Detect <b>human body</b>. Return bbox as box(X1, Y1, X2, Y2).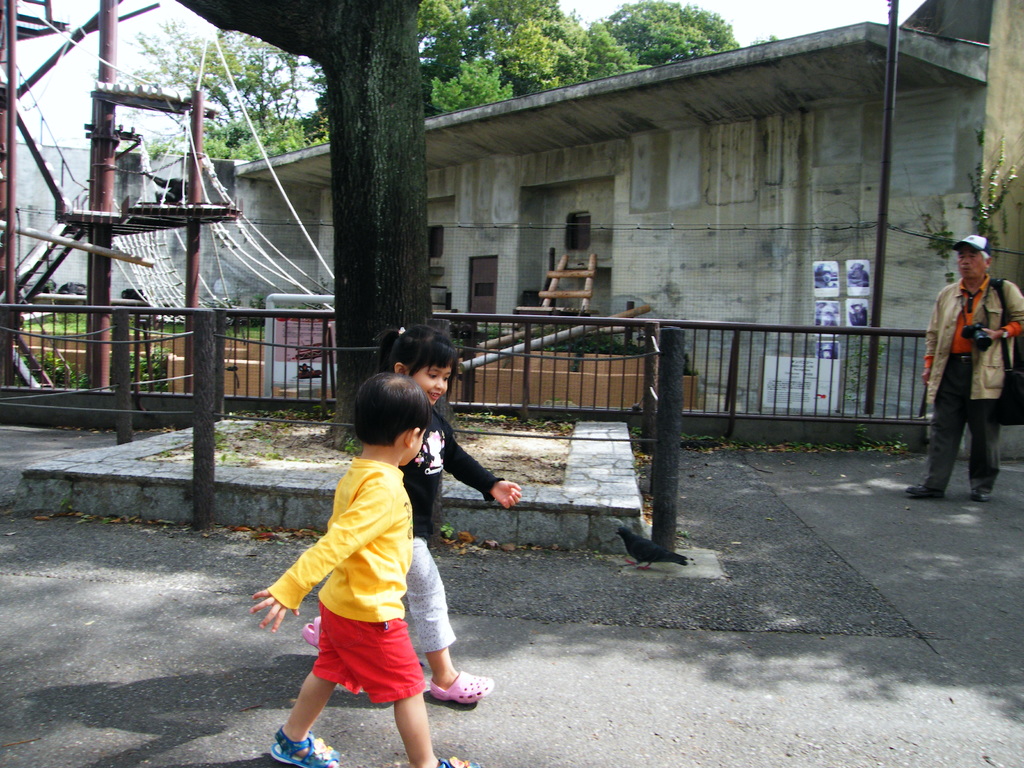
box(909, 225, 1023, 495).
